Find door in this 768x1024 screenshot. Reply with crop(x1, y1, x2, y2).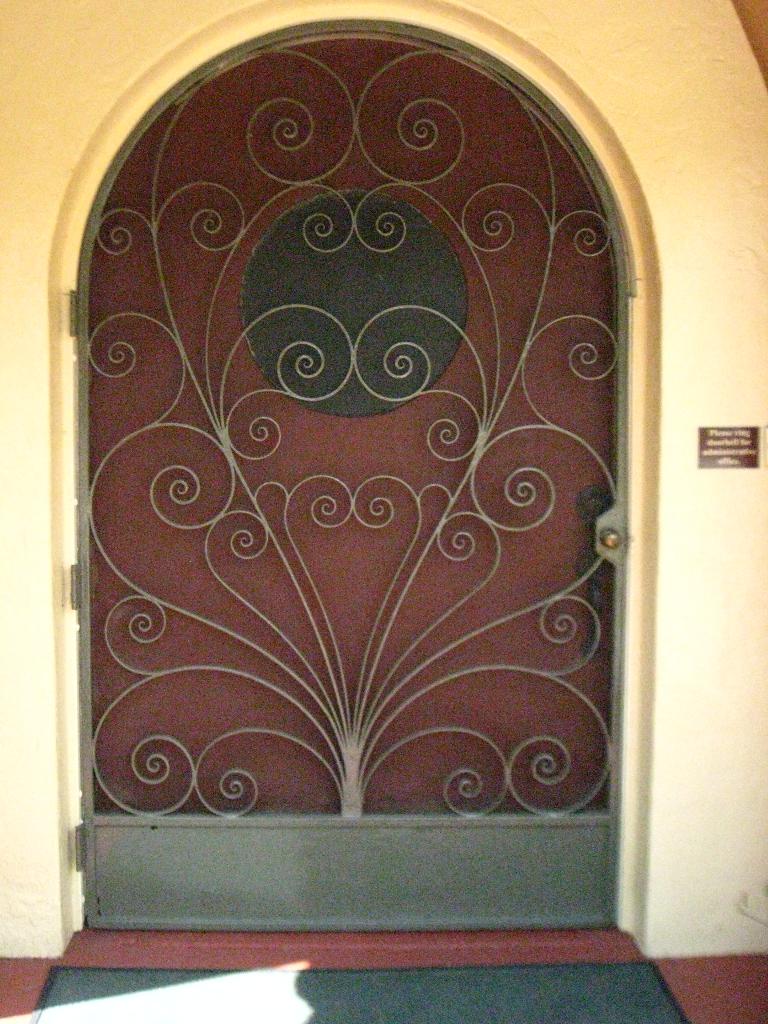
crop(69, 20, 630, 936).
